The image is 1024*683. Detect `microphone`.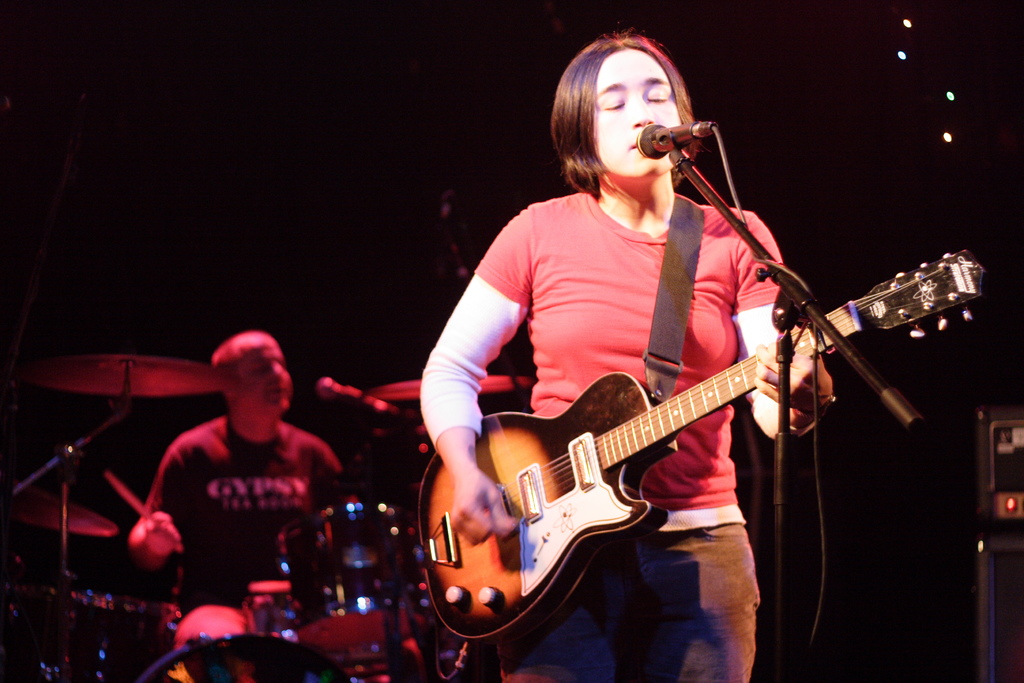
Detection: {"x1": 308, "y1": 372, "x2": 403, "y2": 414}.
